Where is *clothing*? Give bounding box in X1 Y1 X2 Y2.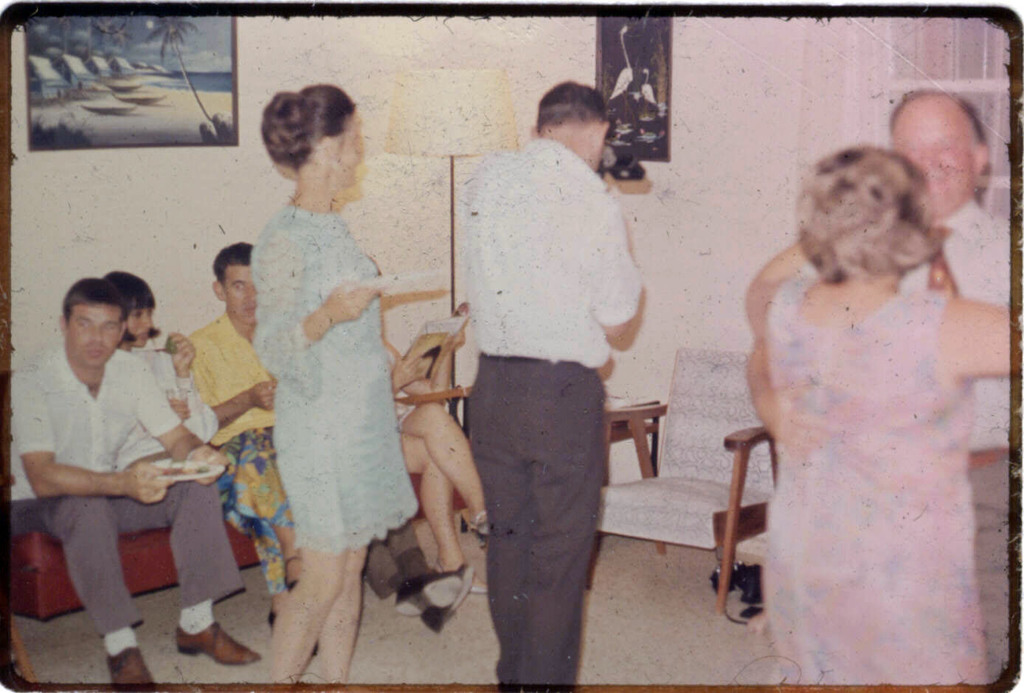
173 312 302 599.
